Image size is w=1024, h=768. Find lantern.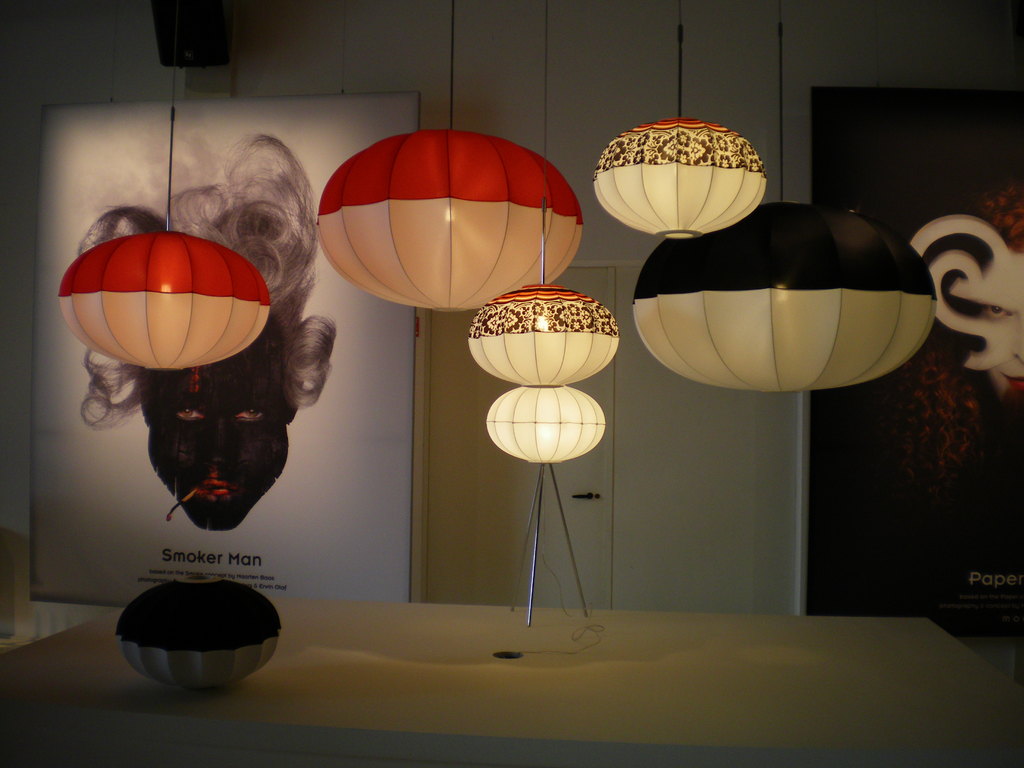
468,287,623,385.
